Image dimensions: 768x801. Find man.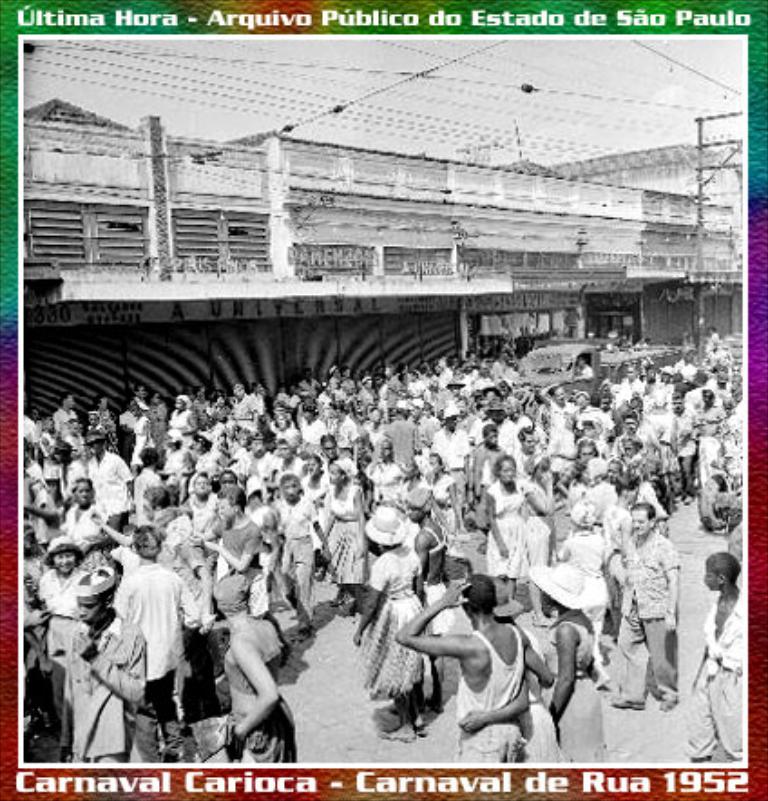
x1=129 y1=382 x2=163 y2=424.
